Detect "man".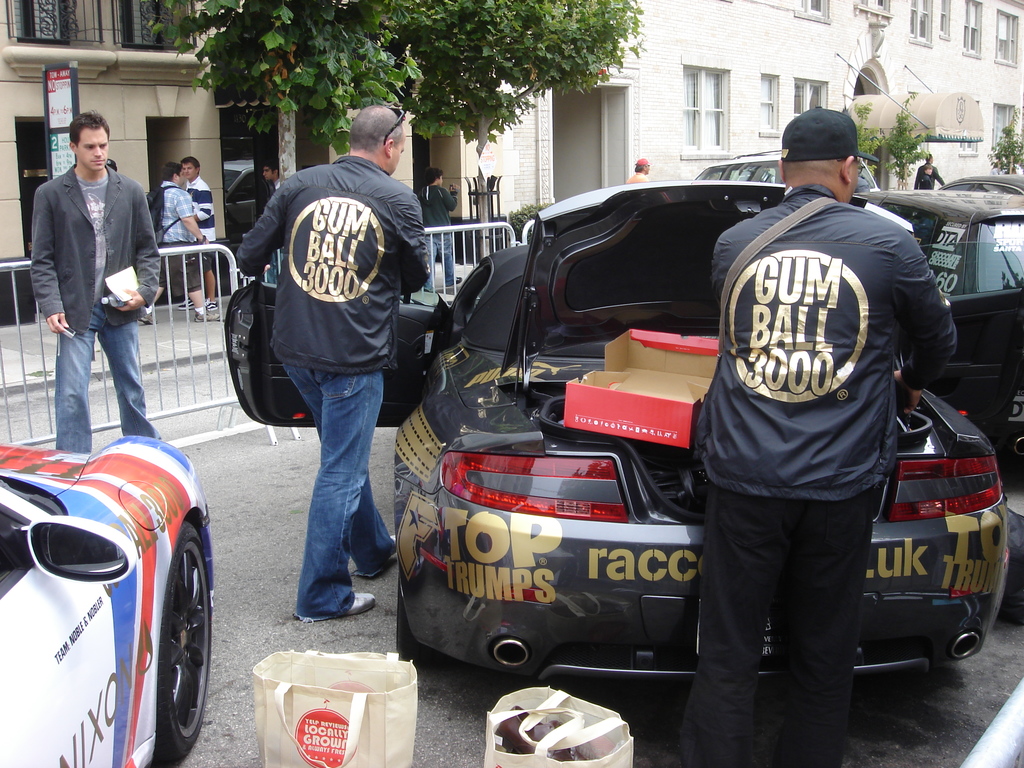
Detected at 179, 154, 227, 308.
